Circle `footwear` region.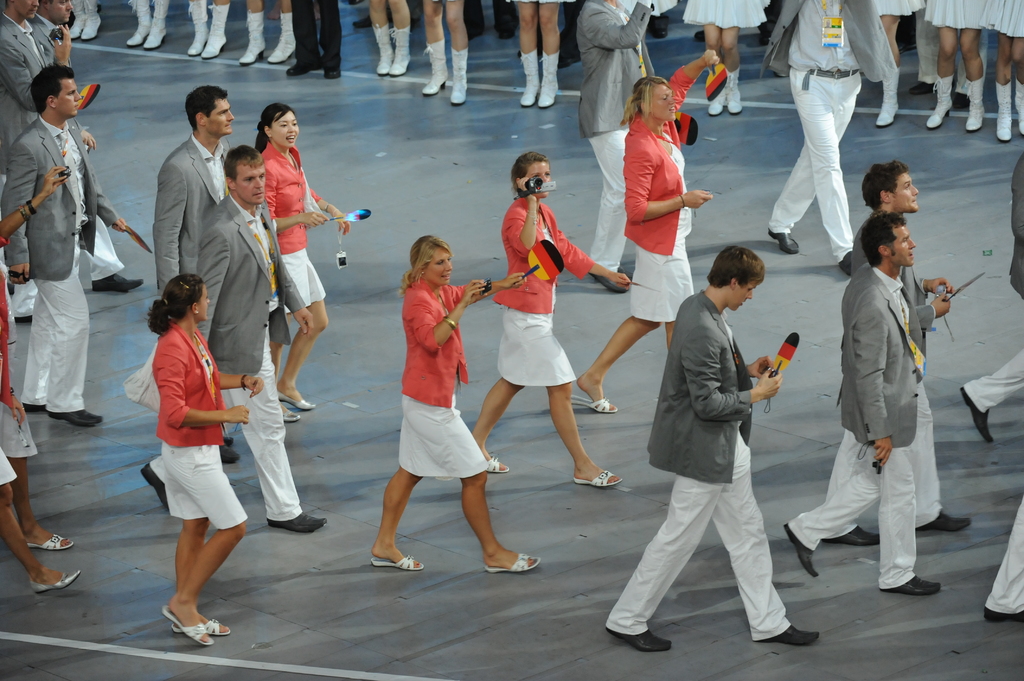
Region: box(1012, 77, 1023, 138).
